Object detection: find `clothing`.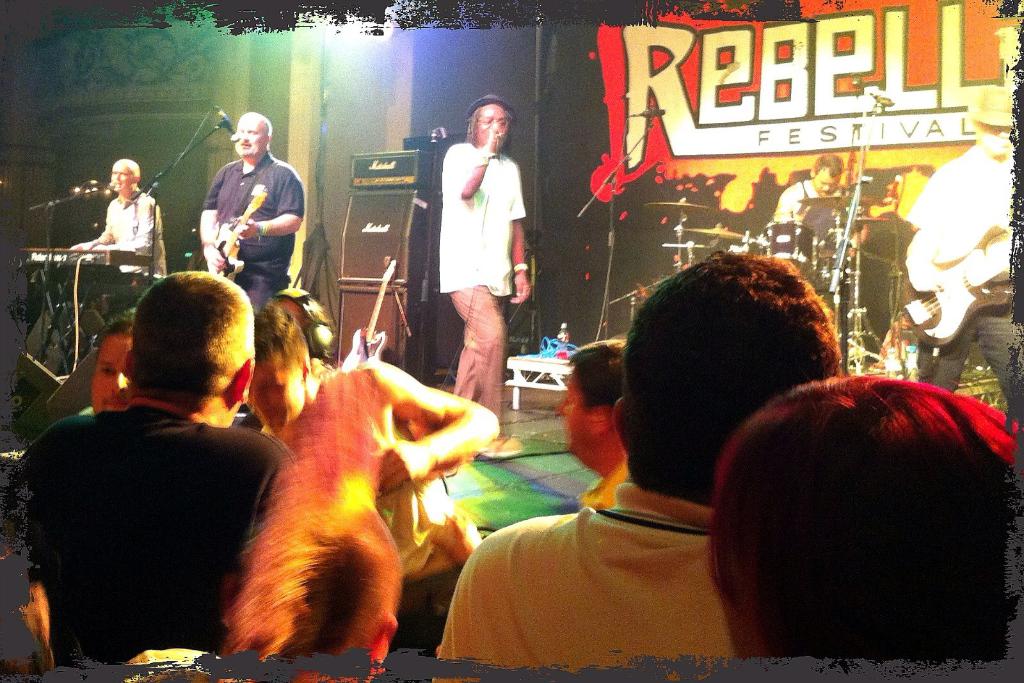
crop(445, 140, 521, 412).
